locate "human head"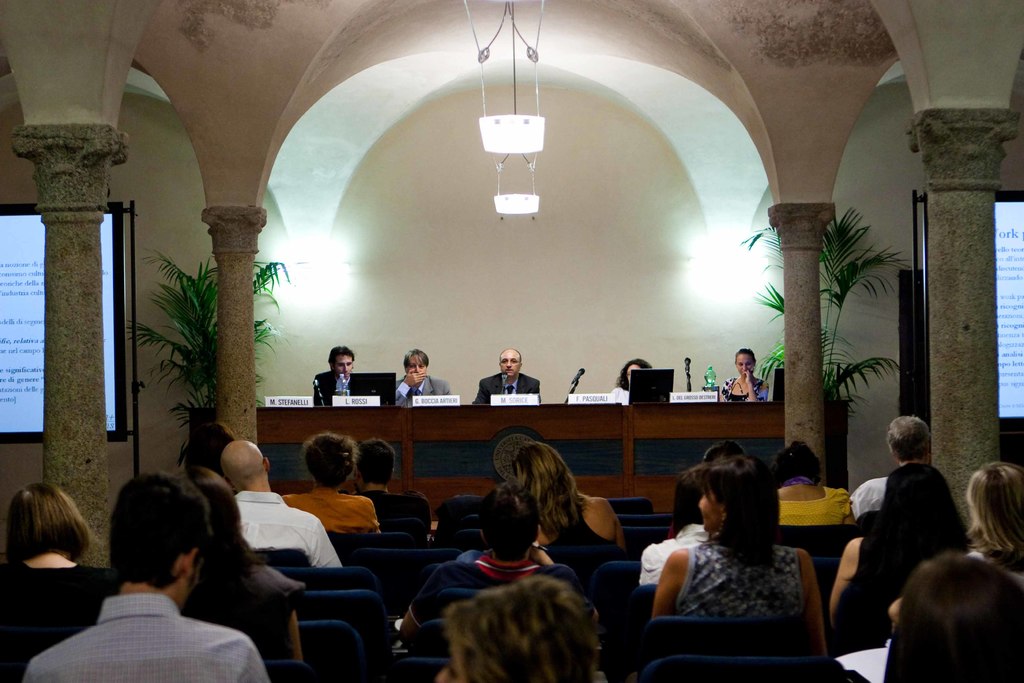
select_region(698, 459, 774, 537)
